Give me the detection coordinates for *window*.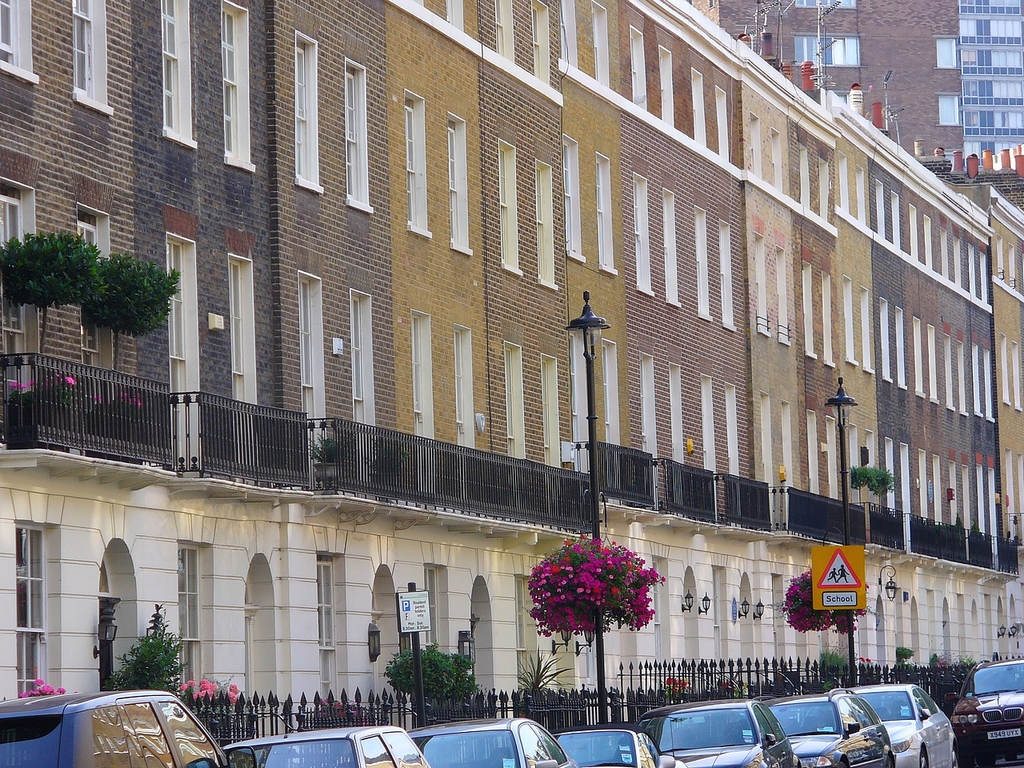
Rect(925, 219, 928, 267).
